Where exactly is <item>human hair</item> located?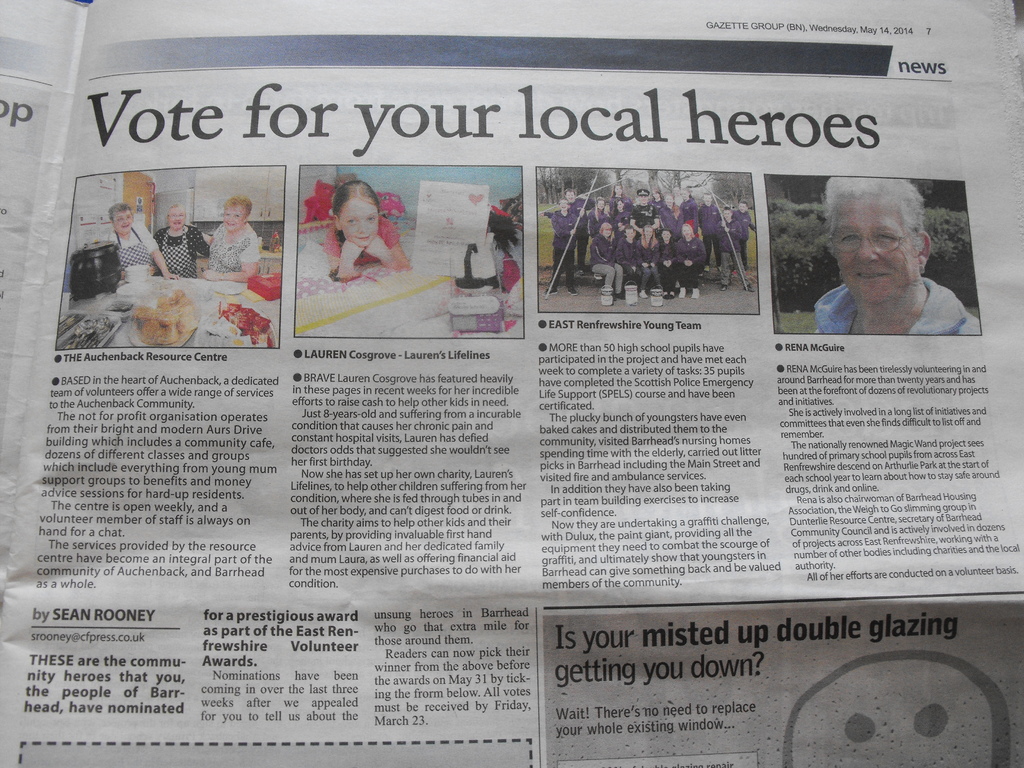
Its bounding box is box=[611, 182, 624, 198].
